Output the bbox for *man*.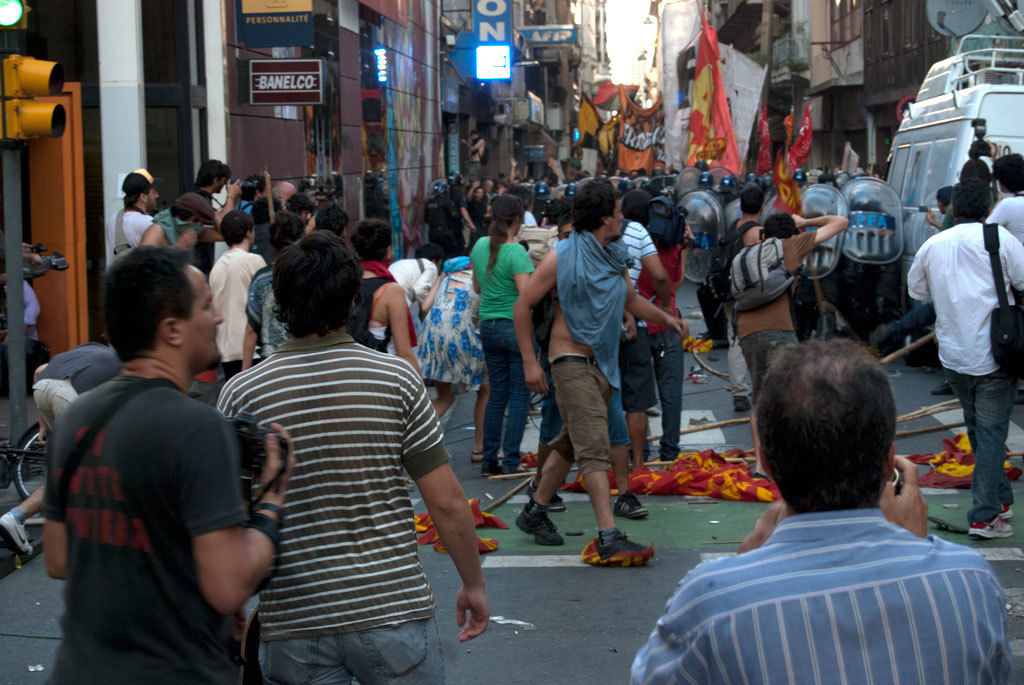
bbox=[939, 159, 1000, 227].
